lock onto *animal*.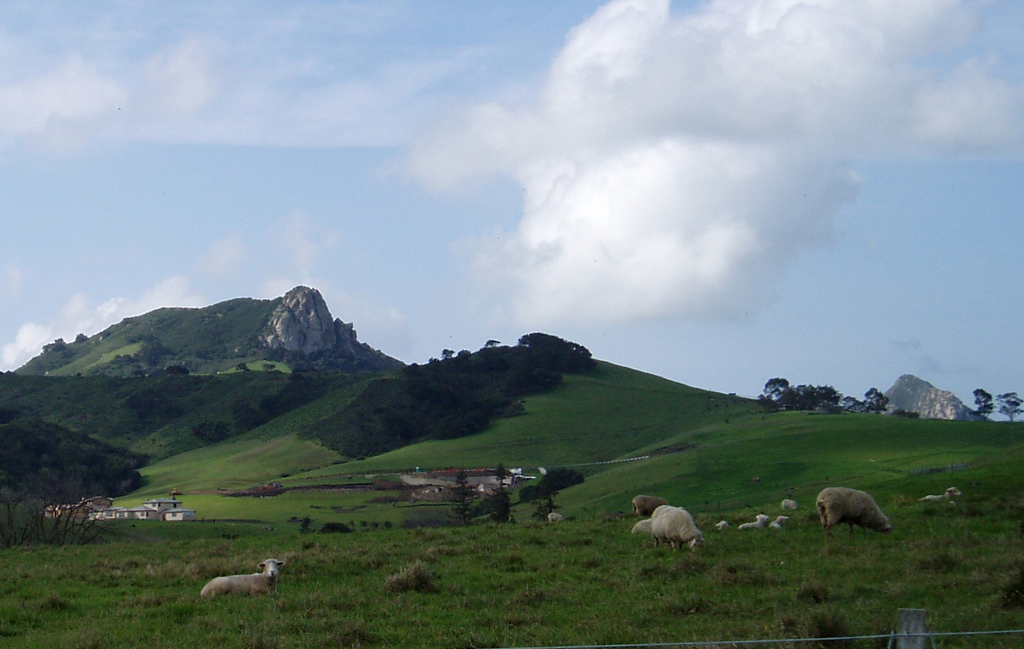
Locked: 737, 510, 772, 531.
